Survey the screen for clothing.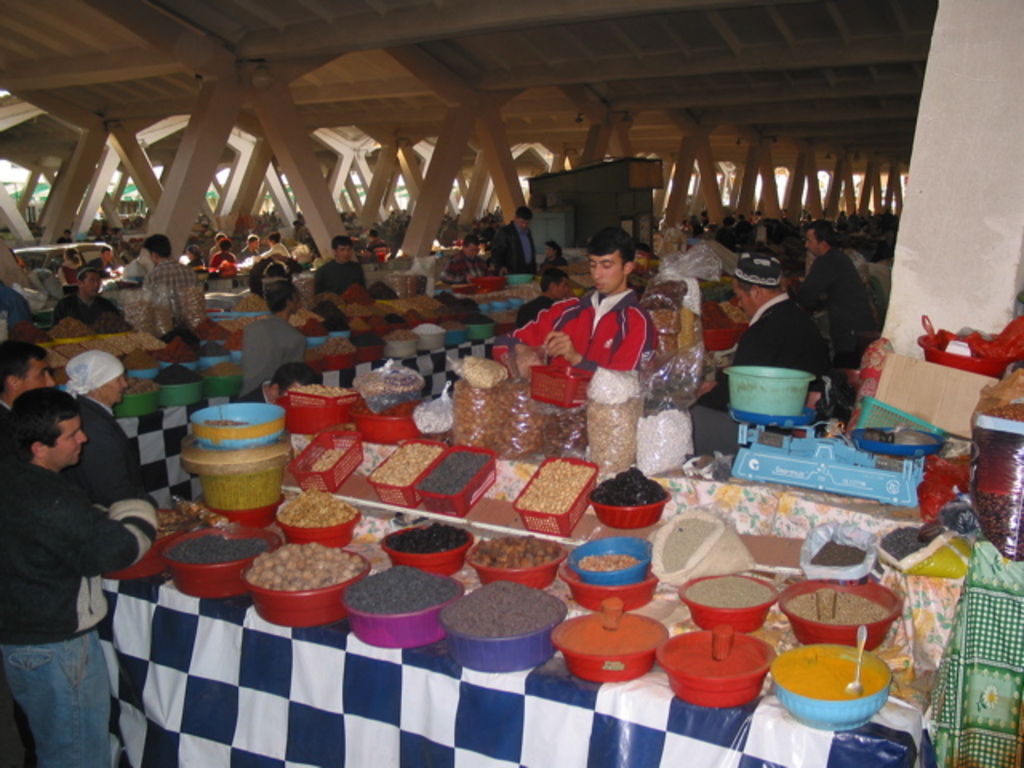
Survey found: (48,293,117,330).
